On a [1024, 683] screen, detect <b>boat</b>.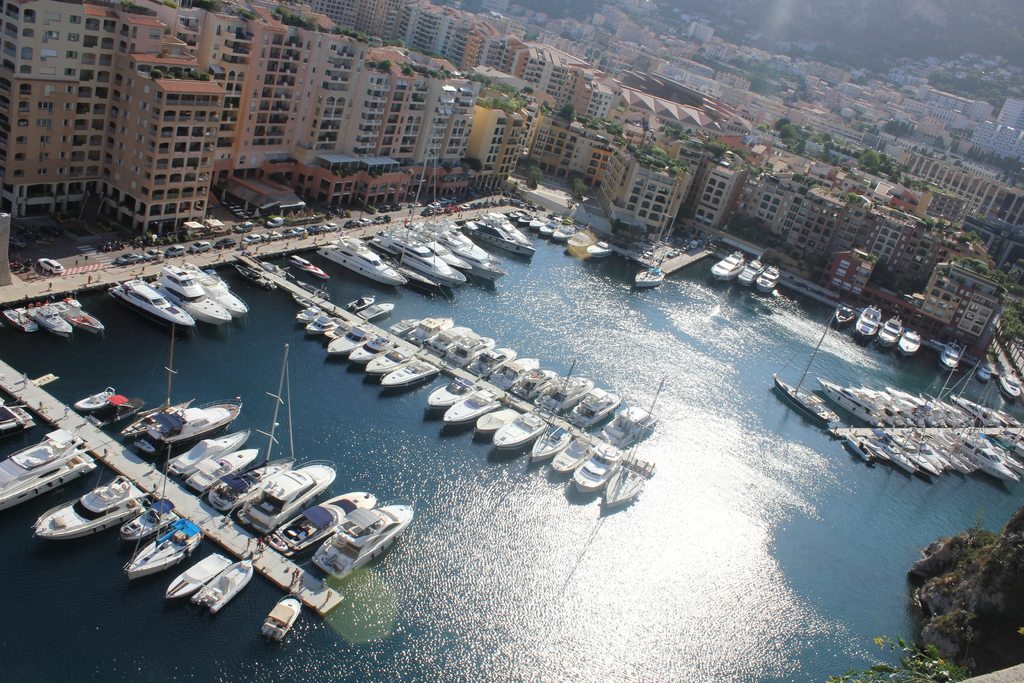
(164,554,234,602).
